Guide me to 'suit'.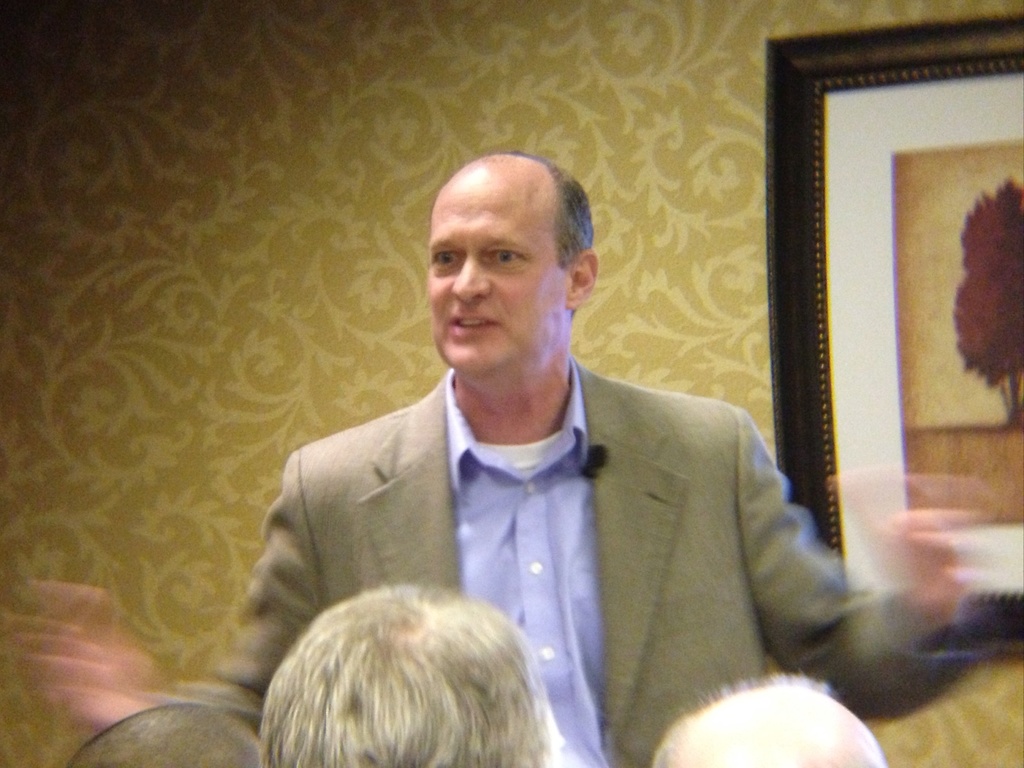
Guidance: pyautogui.locateOnScreen(177, 364, 983, 767).
